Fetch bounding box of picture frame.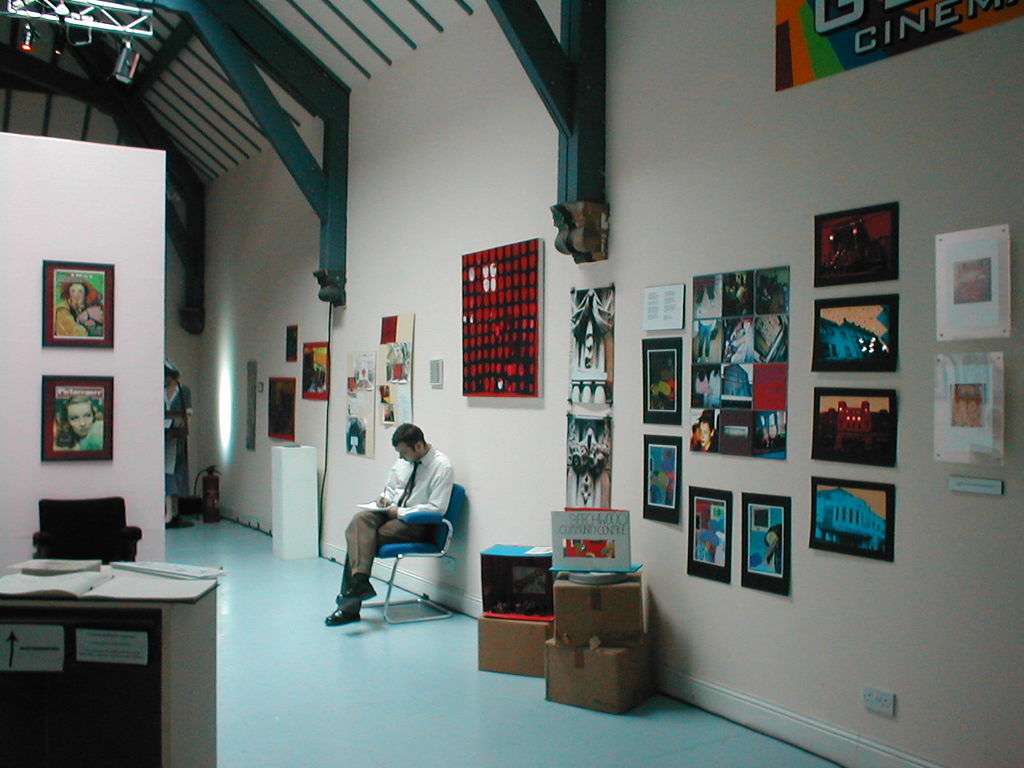
Bbox: box=[688, 488, 732, 582].
